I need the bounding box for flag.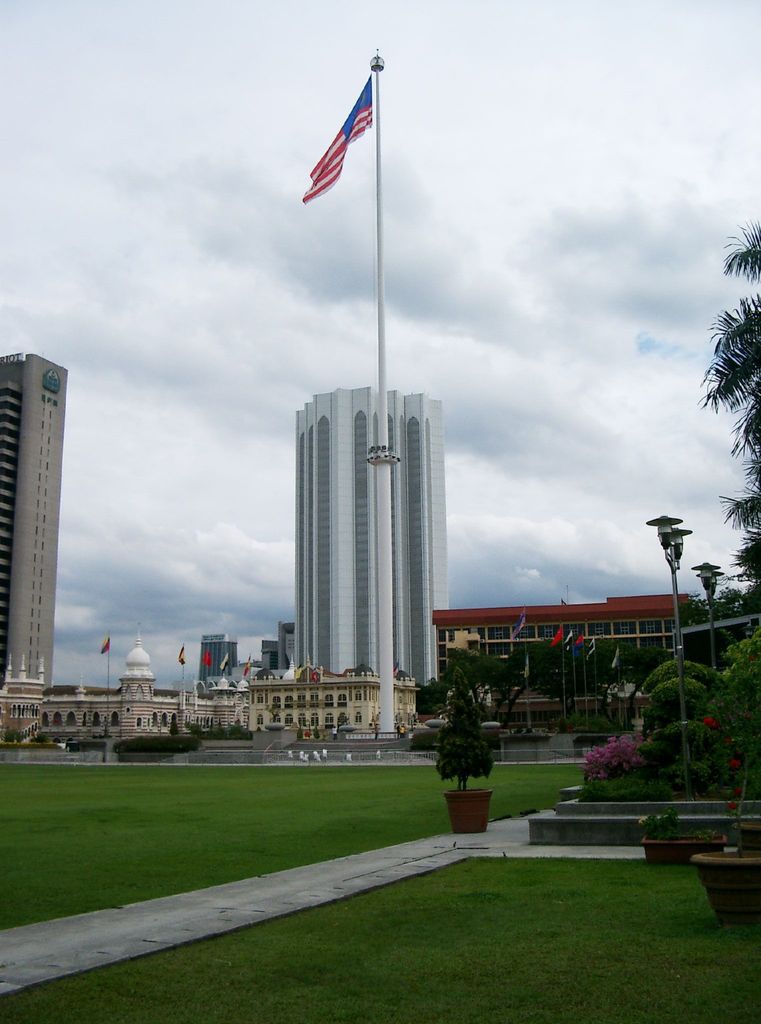
Here it is: x1=179 y1=638 x2=184 y2=664.
